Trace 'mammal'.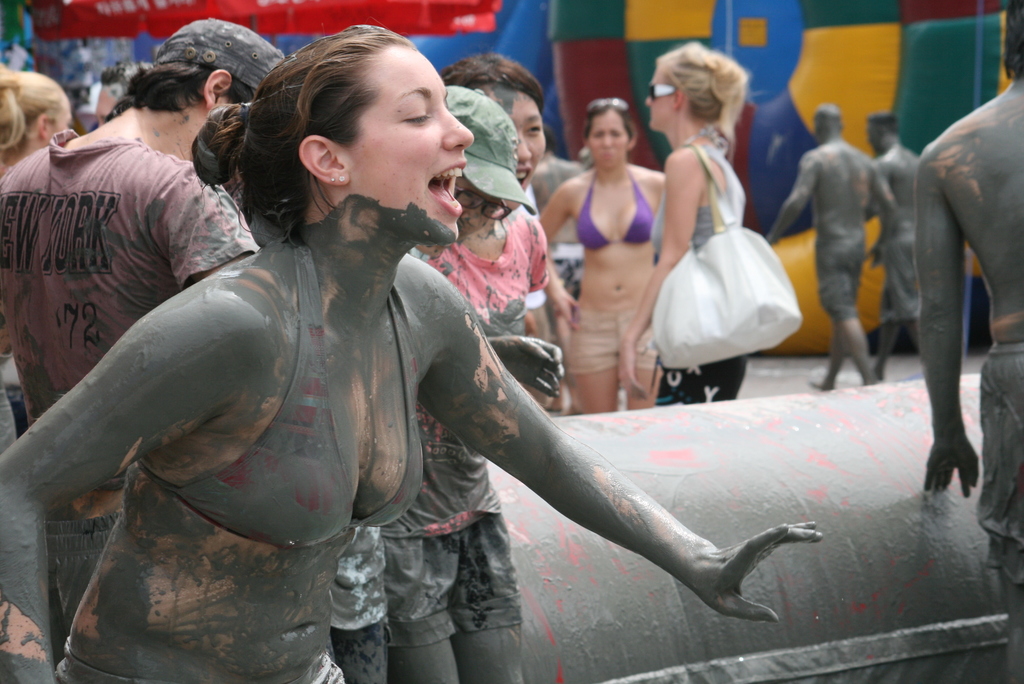
Traced to [862,113,916,386].
